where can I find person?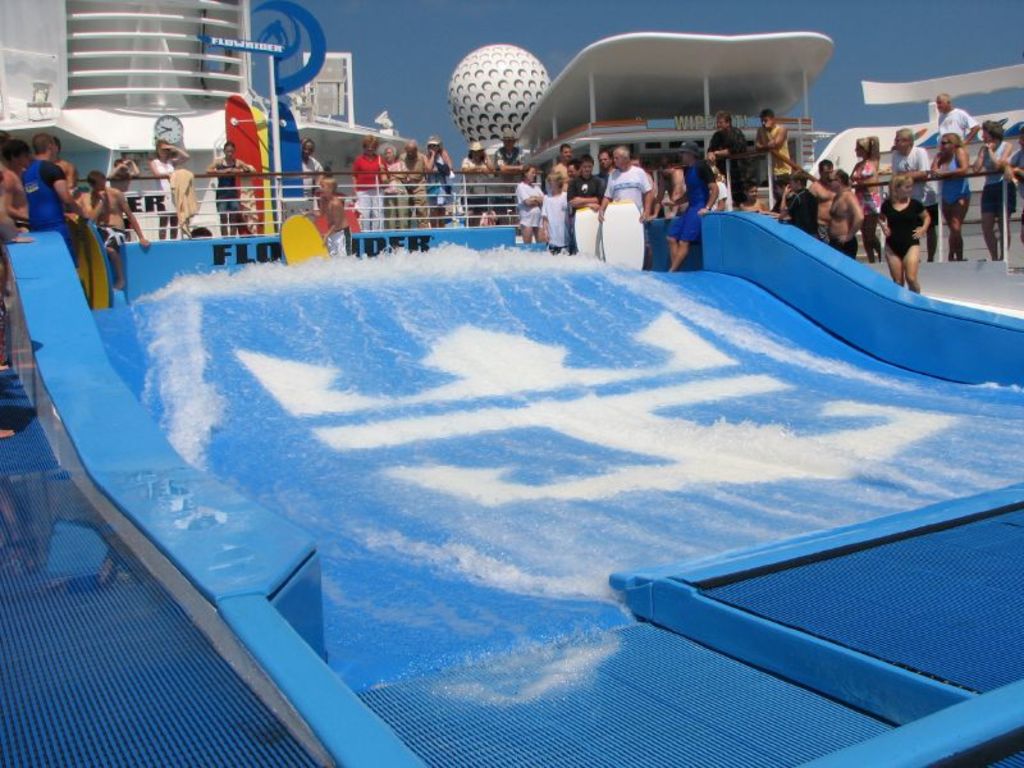
You can find it at <region>751, 110, 794, 209</region>.
